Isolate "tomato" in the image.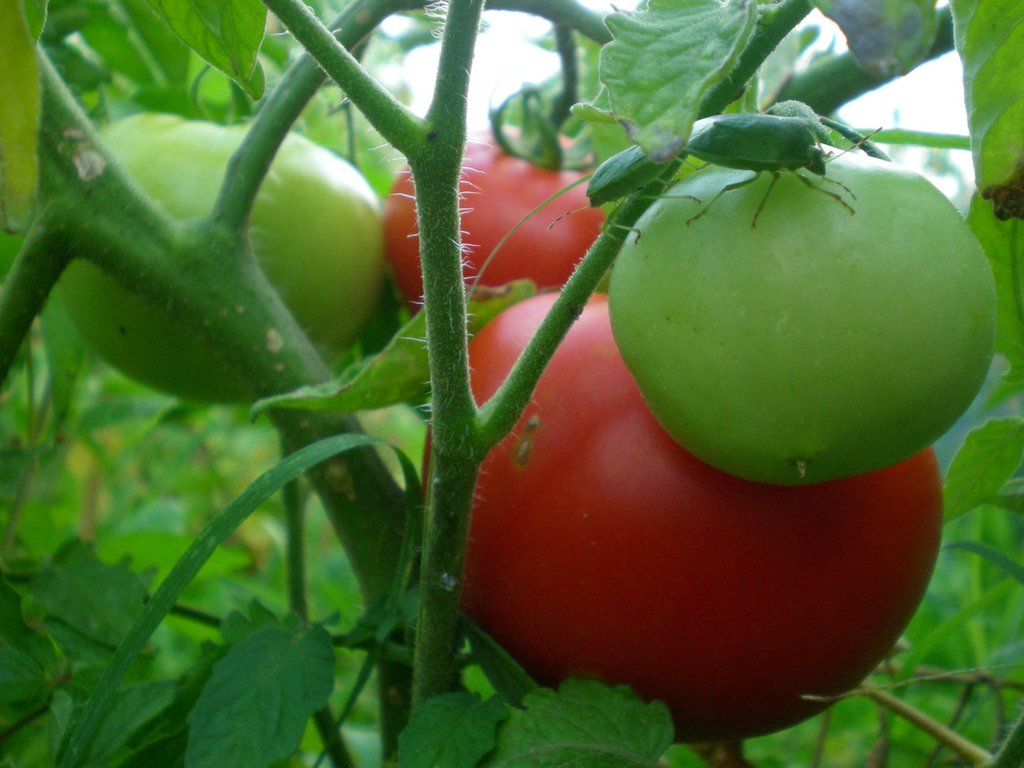
Isolated region: left=54, top=108, right=397, bottom=406.
